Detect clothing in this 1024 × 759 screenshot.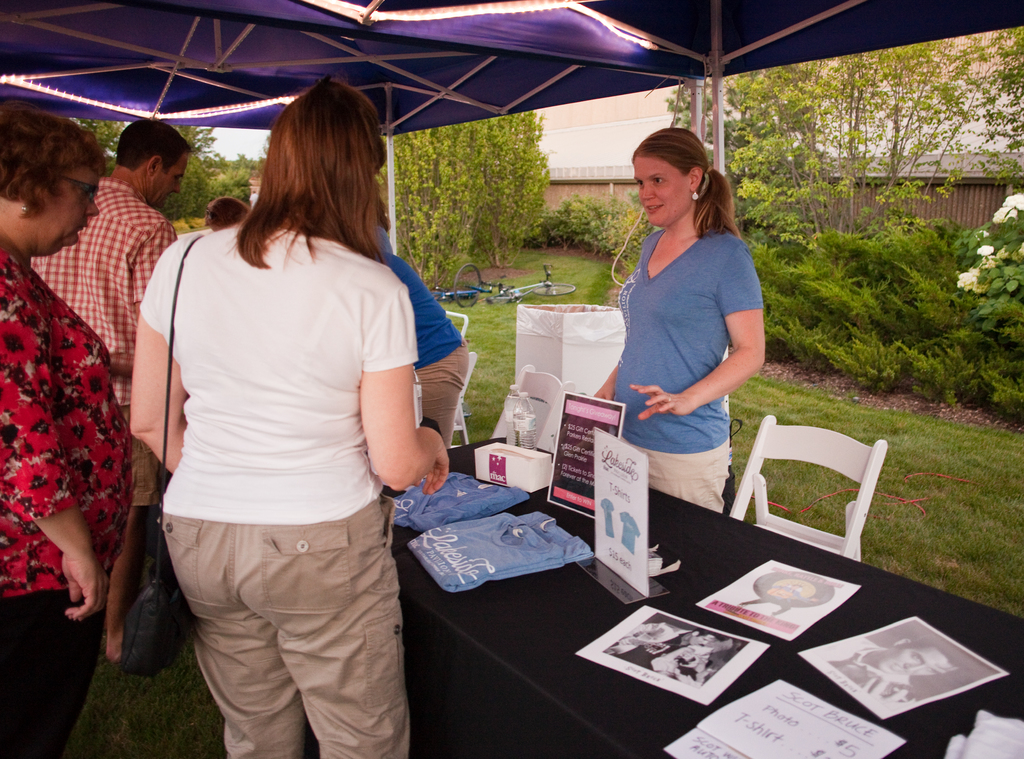
Detection: locate(145, 226, 420, 755).
